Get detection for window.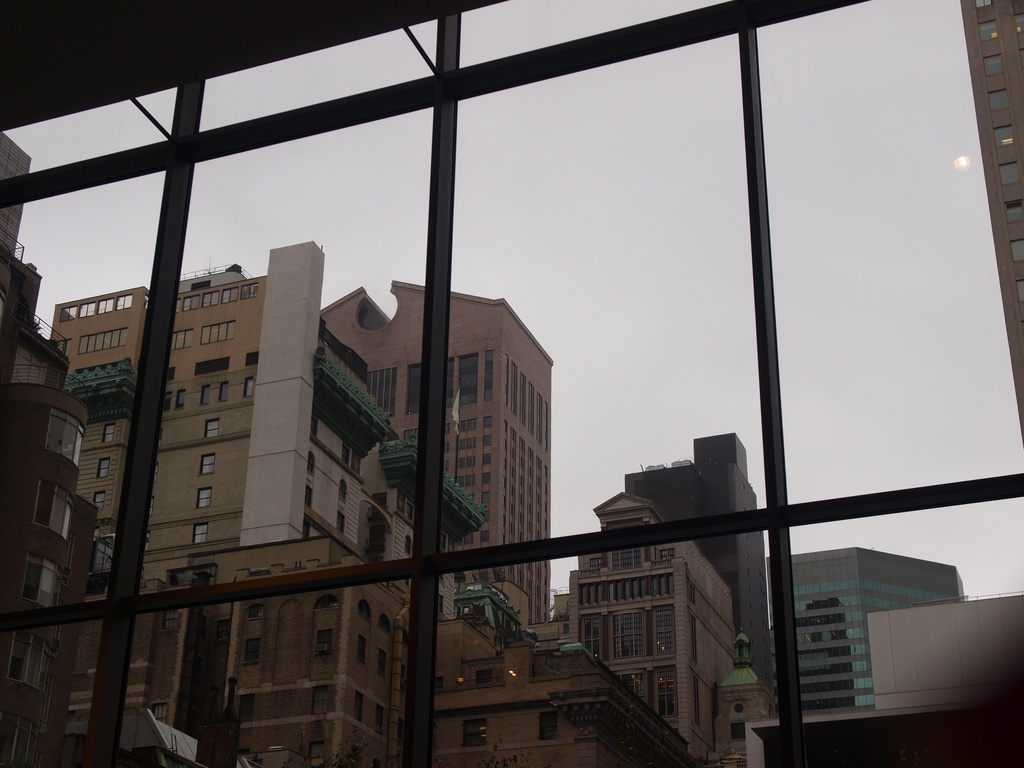
Detection: bbox(33, 478, 77, 540).
